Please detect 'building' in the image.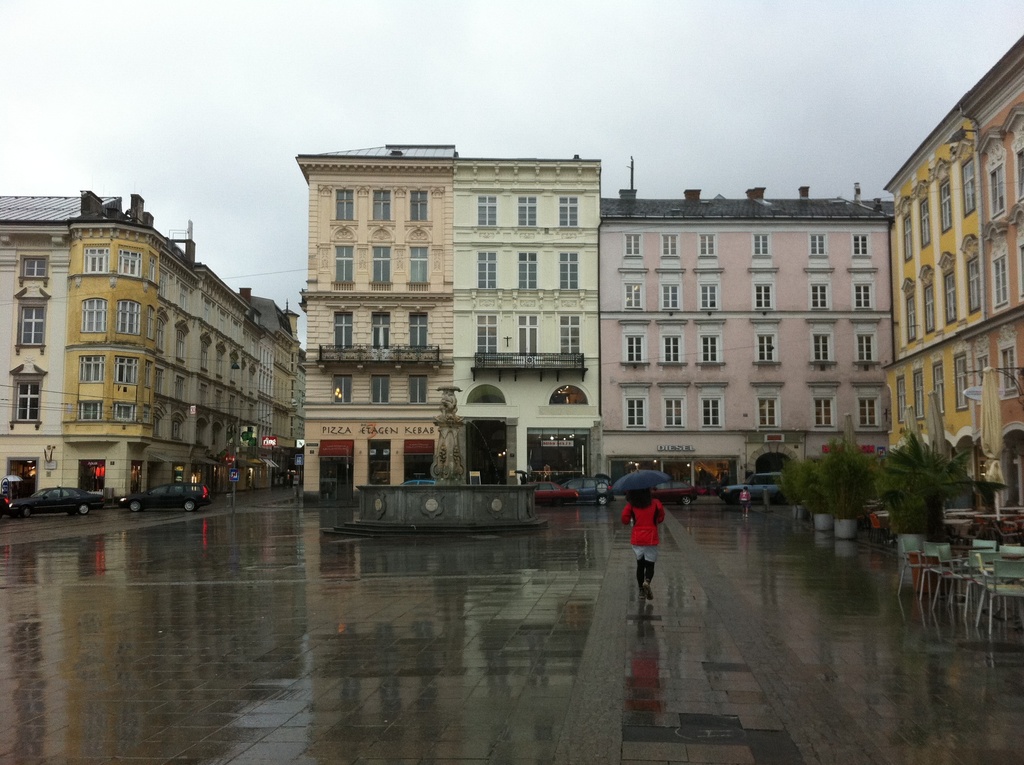
locate(0, 186, 311, 511).
